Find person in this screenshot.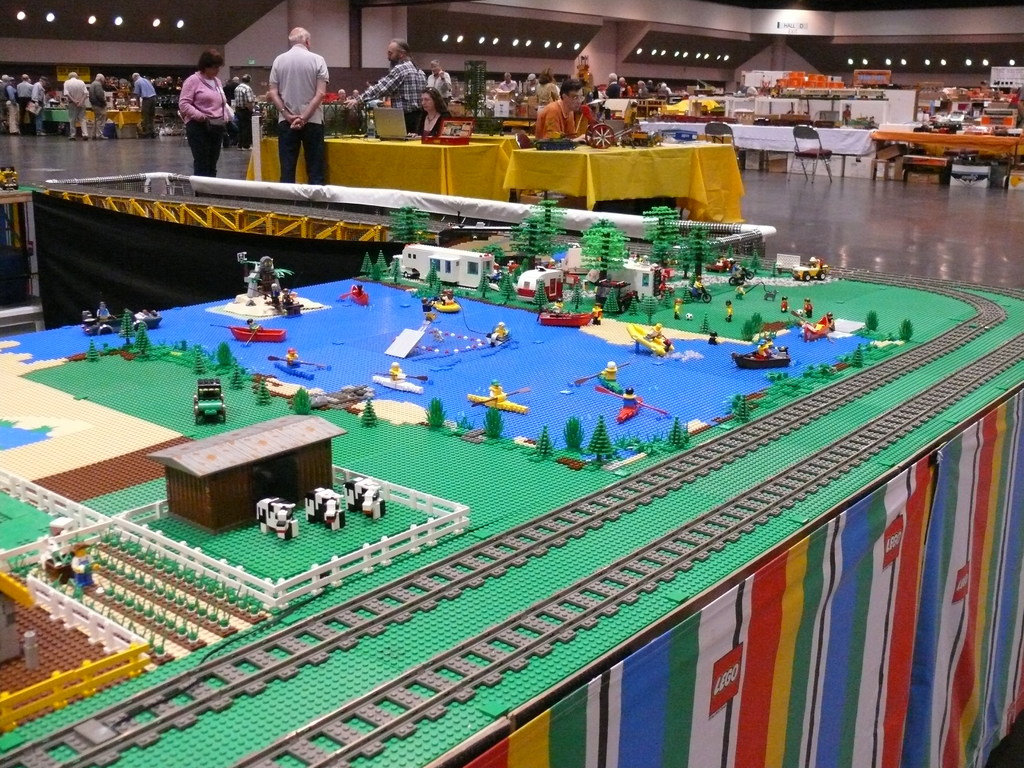
The bounding box for person is x1=134, y1=68, x2=149, y2=147.
